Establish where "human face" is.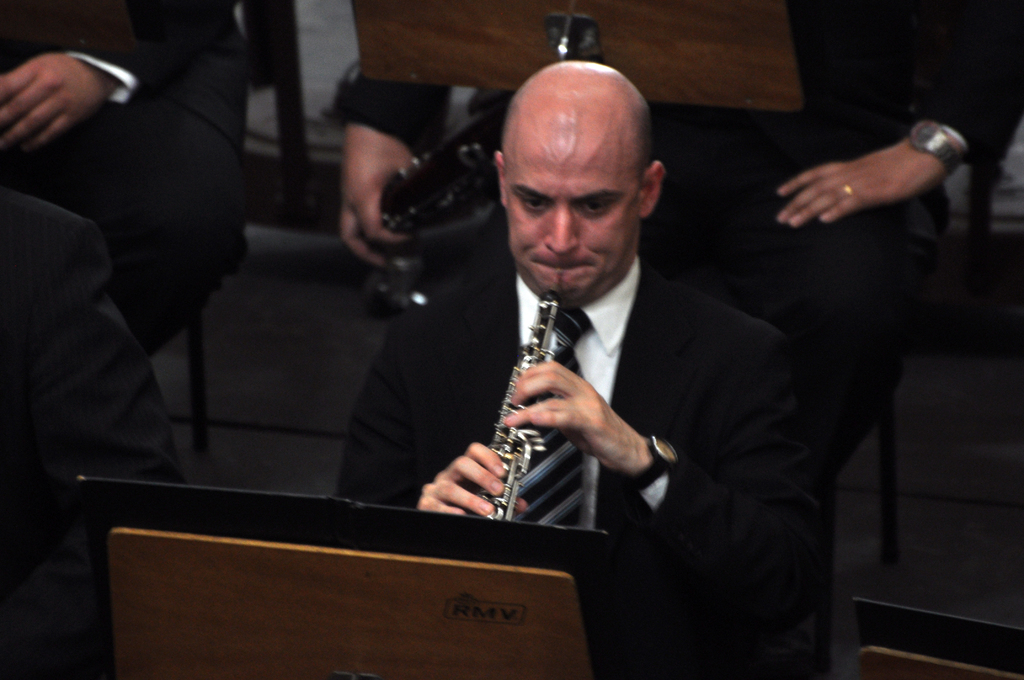
Established at (x1=511, y1=122, x2=641, y2=307).
